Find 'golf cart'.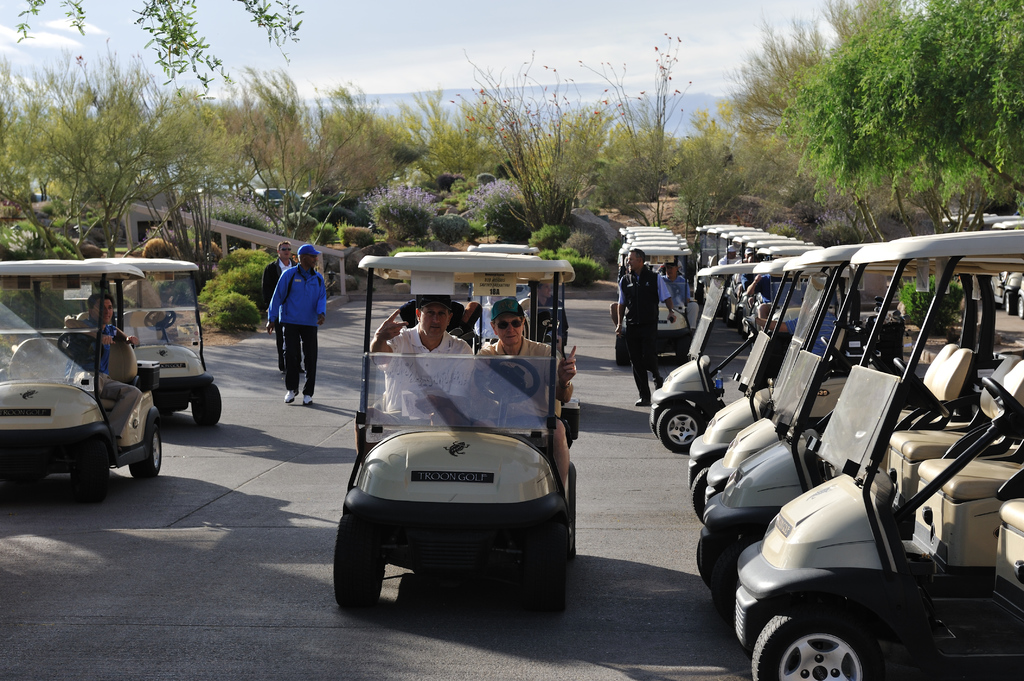
<box>467,239,532,302</box>.
